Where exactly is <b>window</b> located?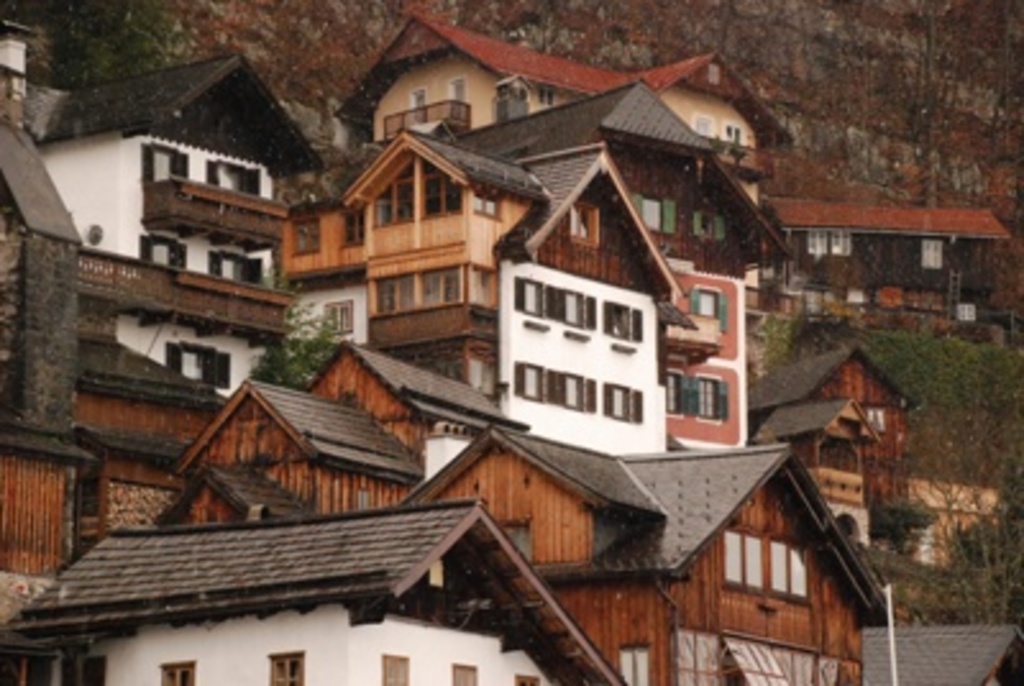
Its bounding box is left=422, top=264, right=463, bottom=307.
